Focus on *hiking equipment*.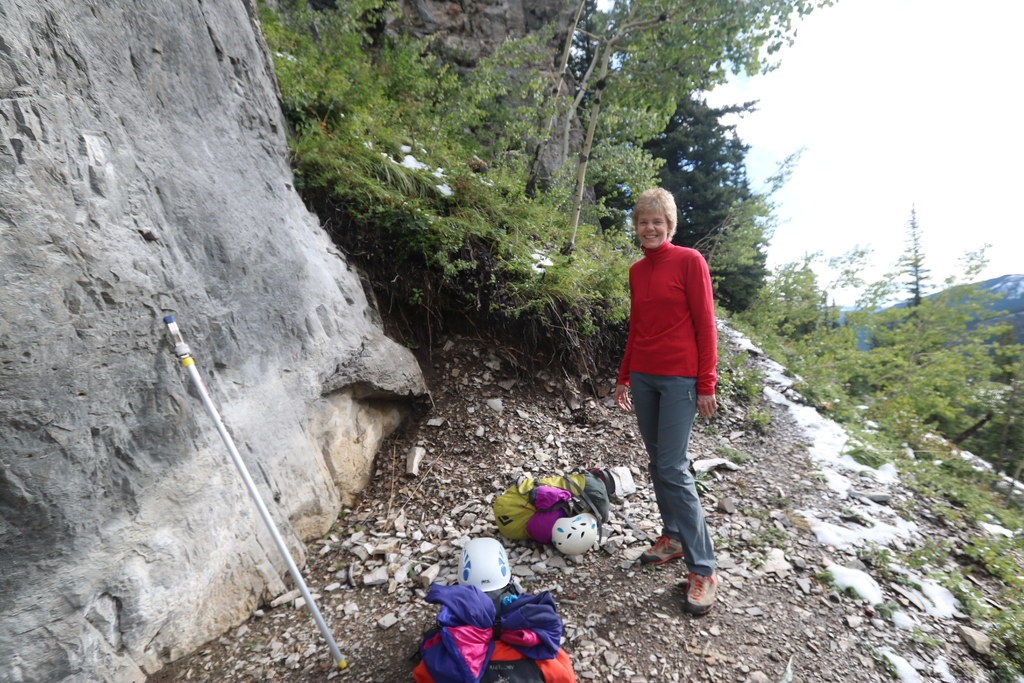
Focused at 483 470 628 545.
